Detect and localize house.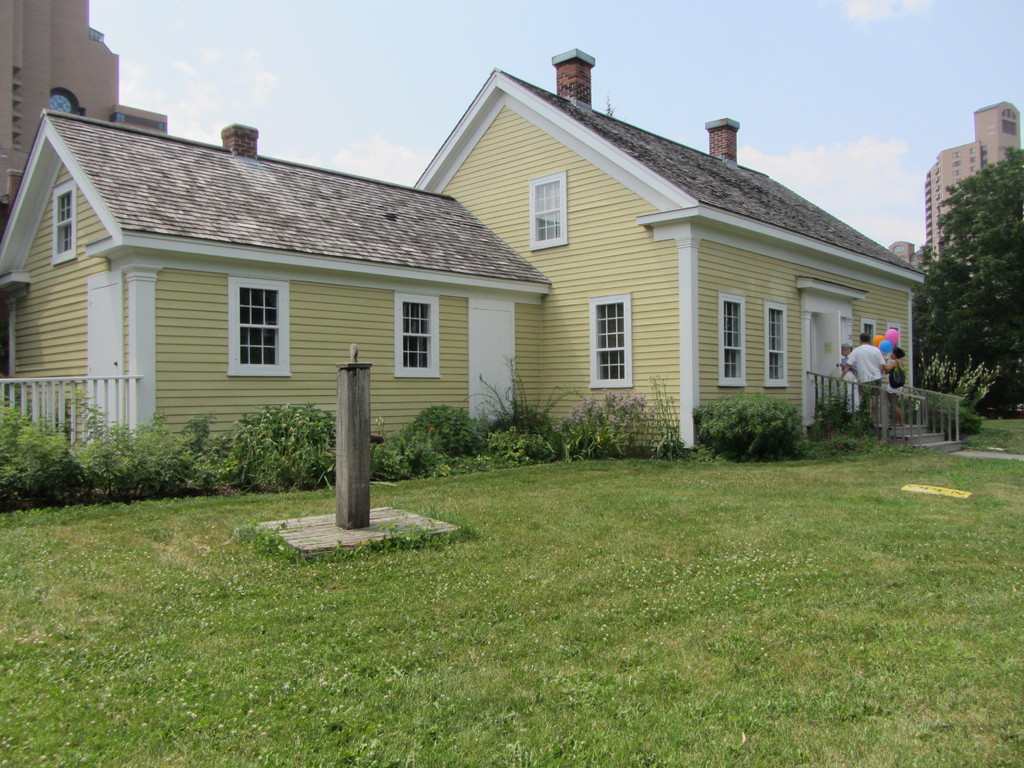
Localized at 333, 51, 918, 475.
